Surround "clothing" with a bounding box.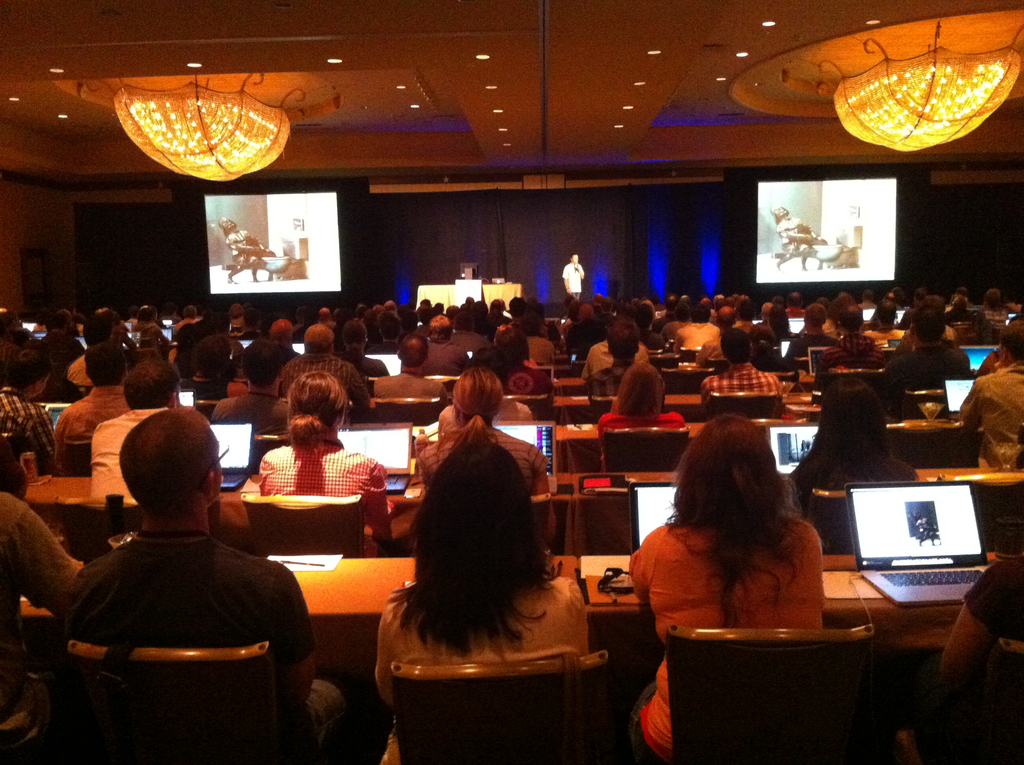
<region>781, 331, 844, 362</region>.
